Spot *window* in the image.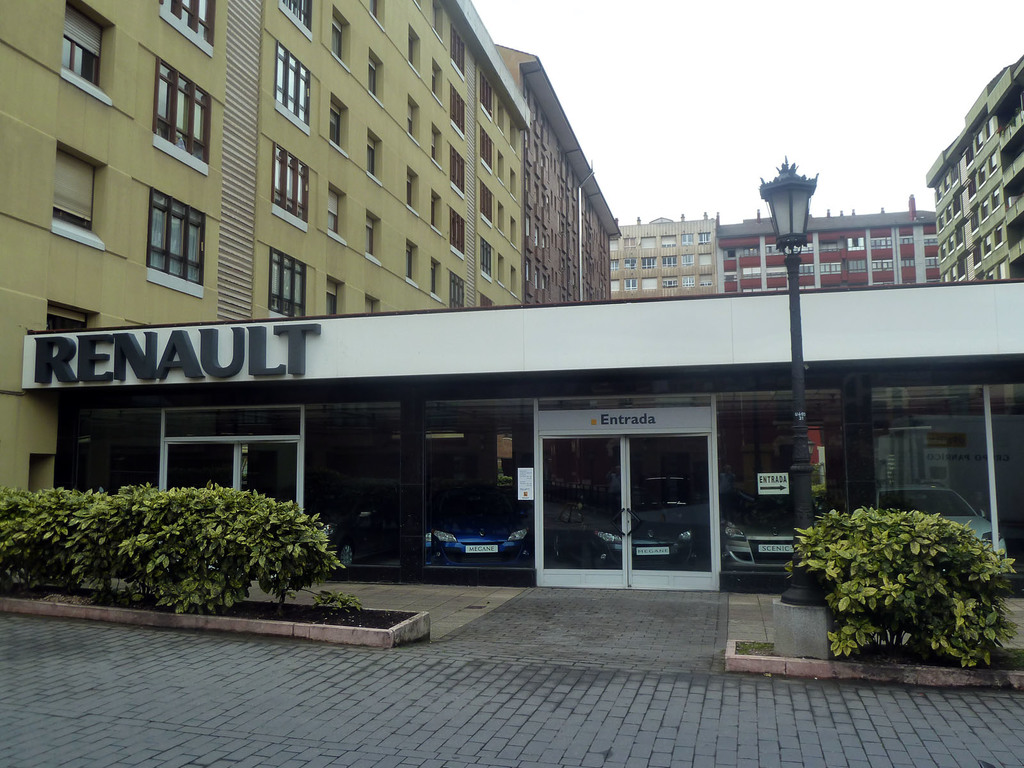
*window* found at bbox=[369, 49, 380, 108].
